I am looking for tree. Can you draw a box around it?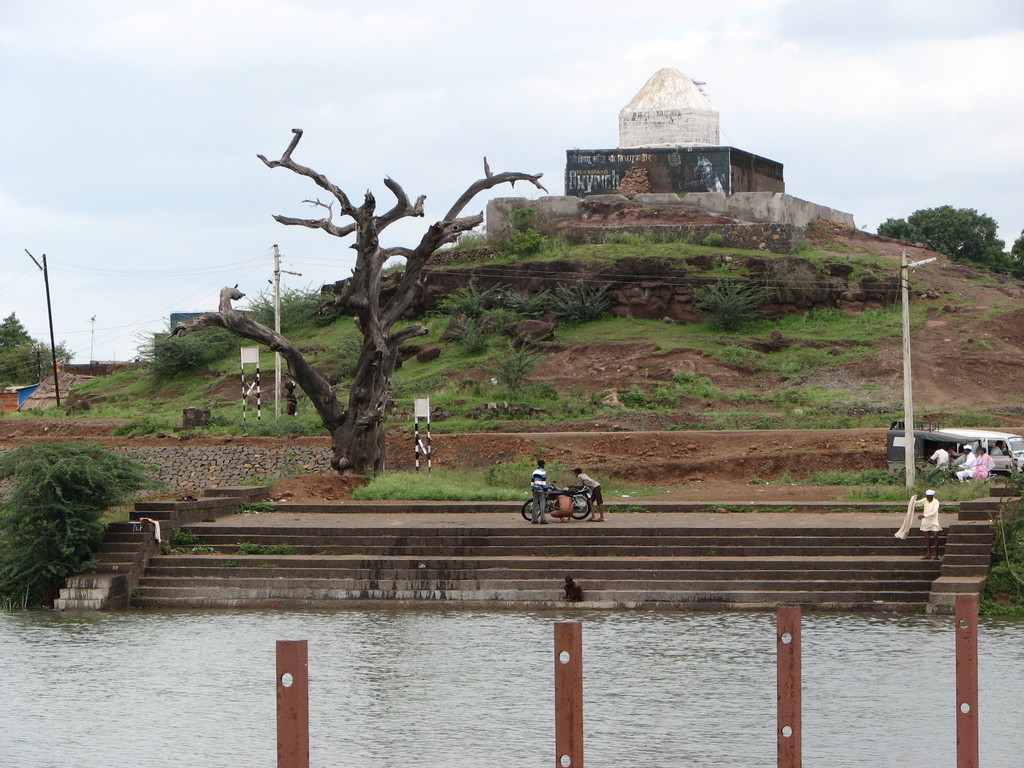
Sure, the bounding box is (x1=0, y1=339, x2=76, y2=387).
